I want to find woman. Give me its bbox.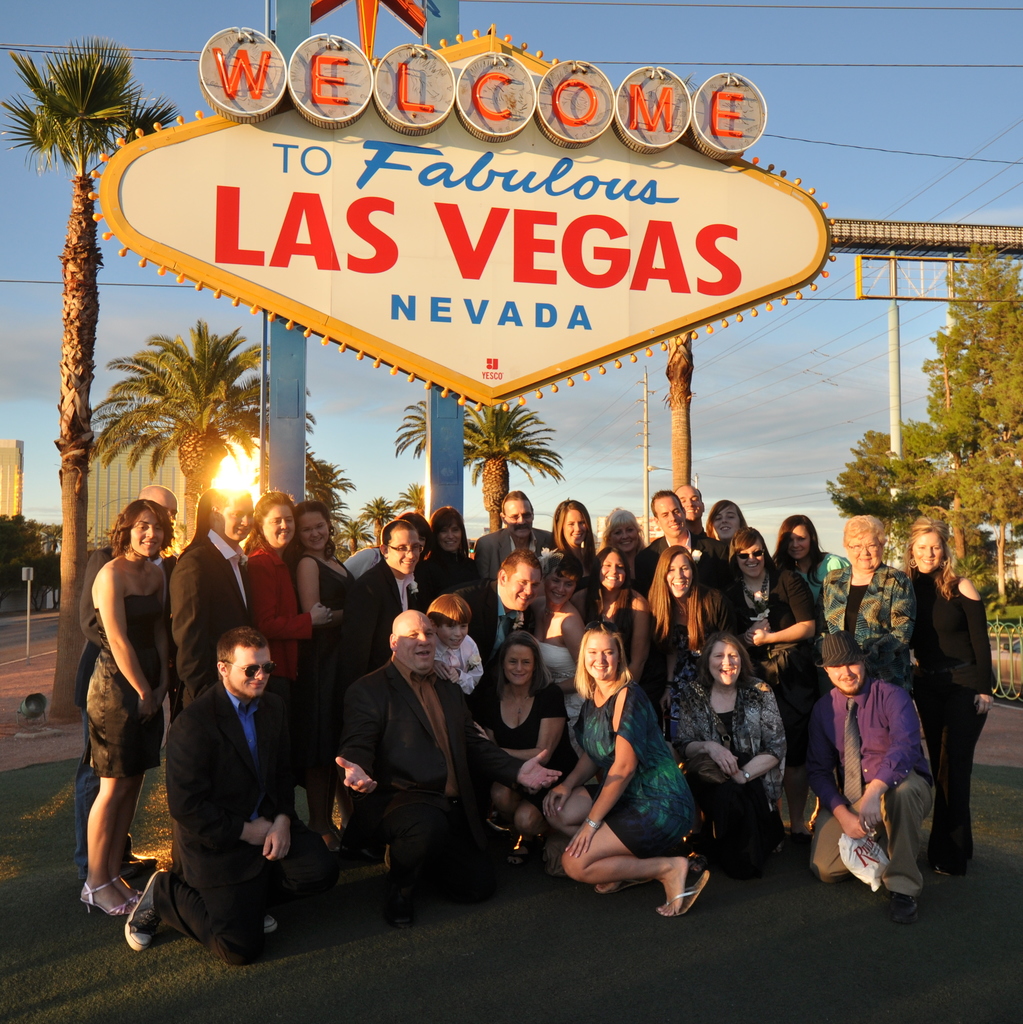
bbox=[574, 544, 648, 712].
